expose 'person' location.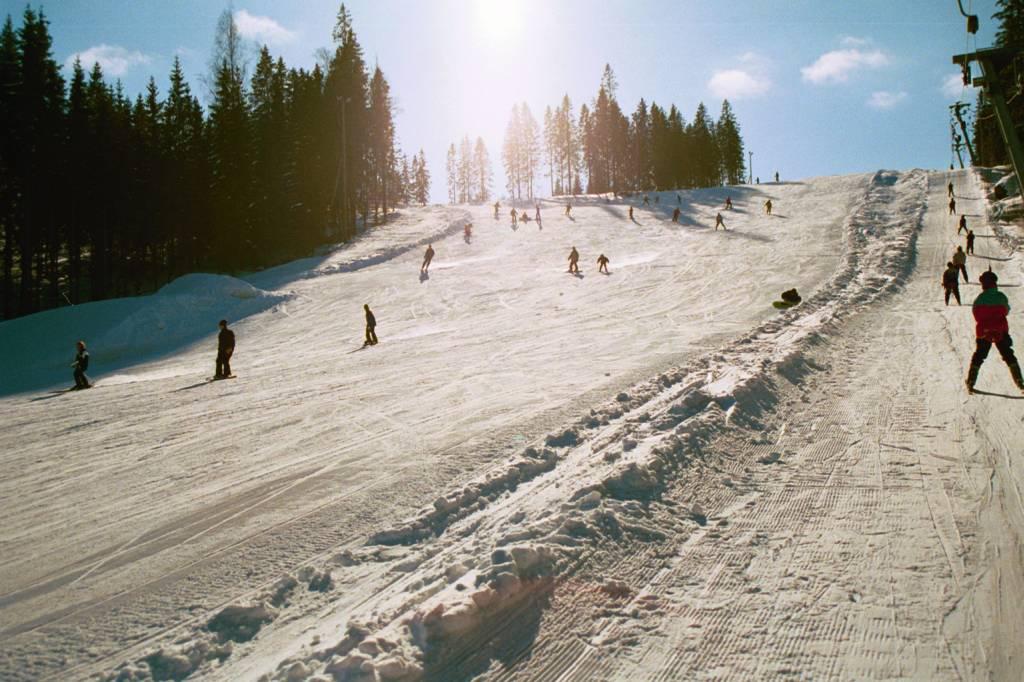
Exposed at crop(213, 319, 237, 375).
